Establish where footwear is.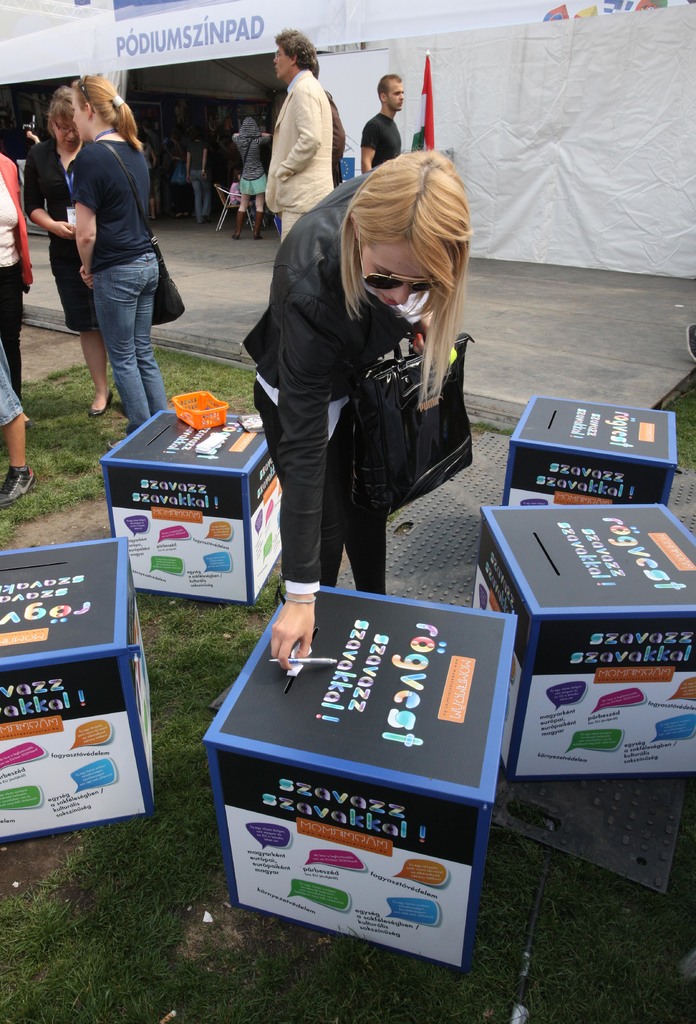
Established at x1=106 y1=438 x2=121 y2=452.
